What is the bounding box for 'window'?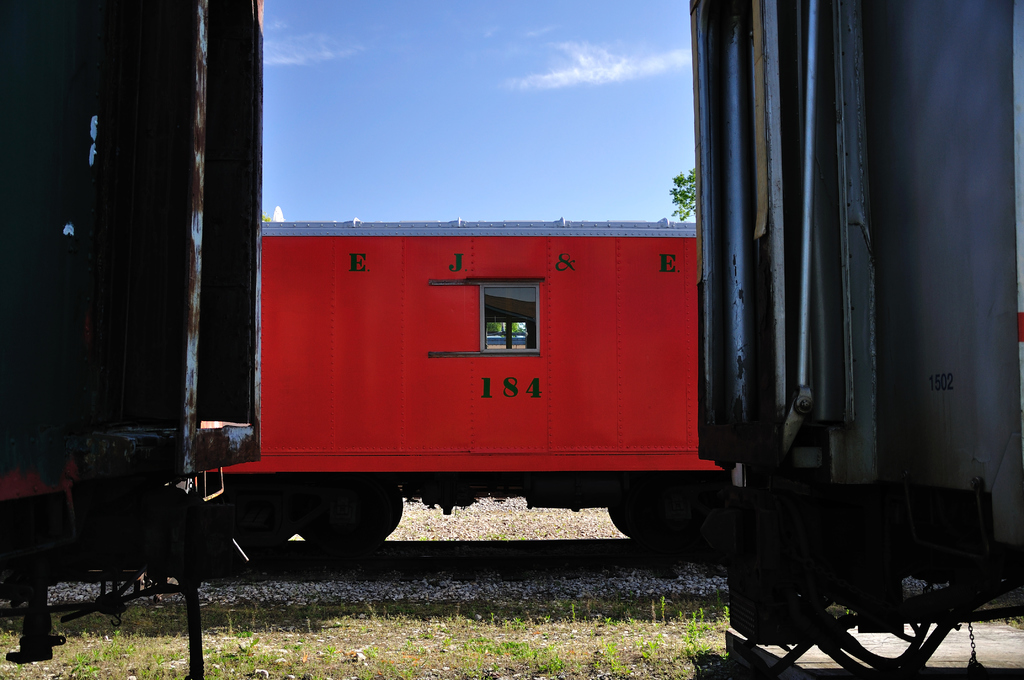
477/279/541/360.
